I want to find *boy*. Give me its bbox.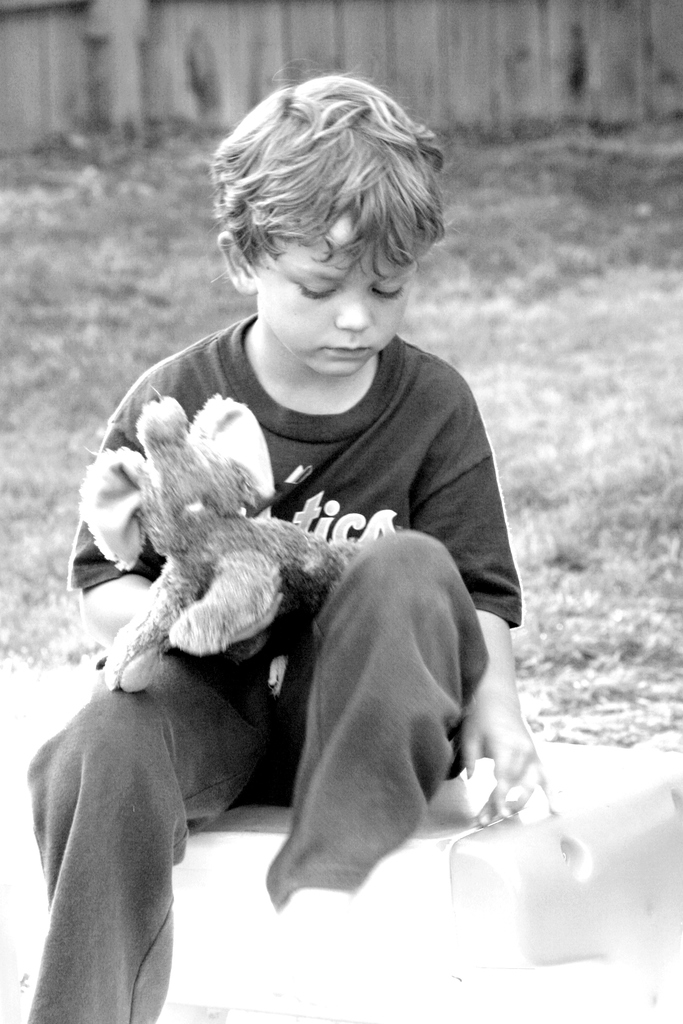
detection(26, 65, 549, 1023).
